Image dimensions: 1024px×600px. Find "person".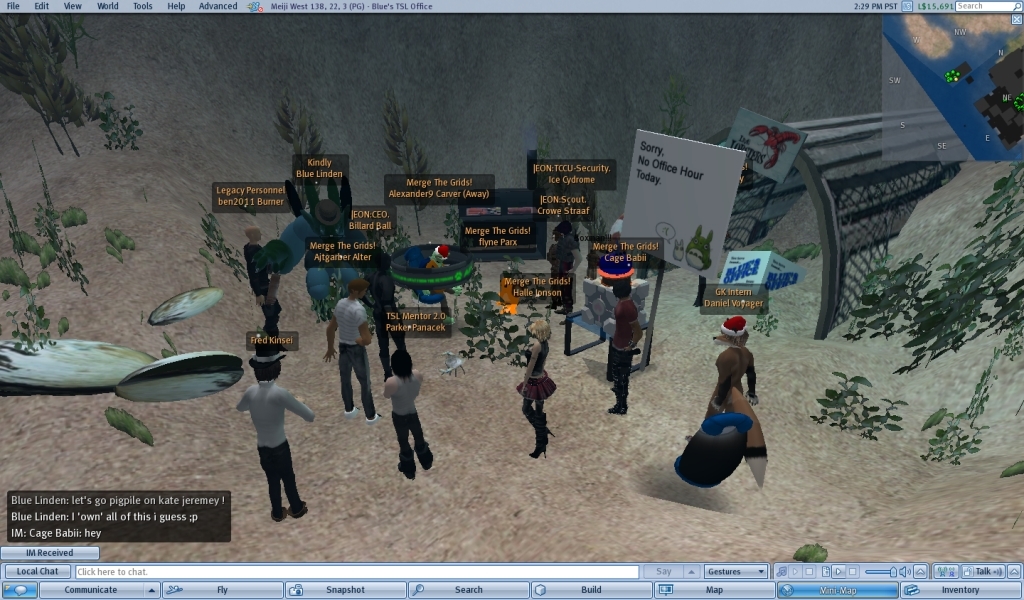
[left=704, top=342, right=763, bottom=483].
